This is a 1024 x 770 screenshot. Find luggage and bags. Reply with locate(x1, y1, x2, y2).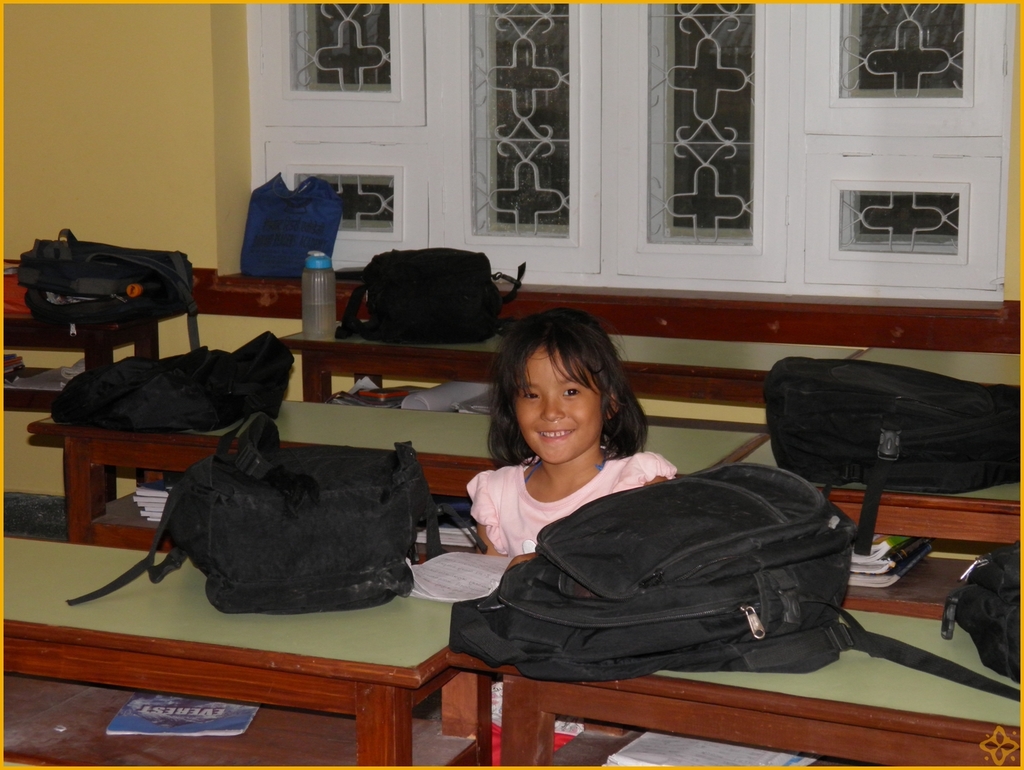
locate(121, 441, 430, 627).
